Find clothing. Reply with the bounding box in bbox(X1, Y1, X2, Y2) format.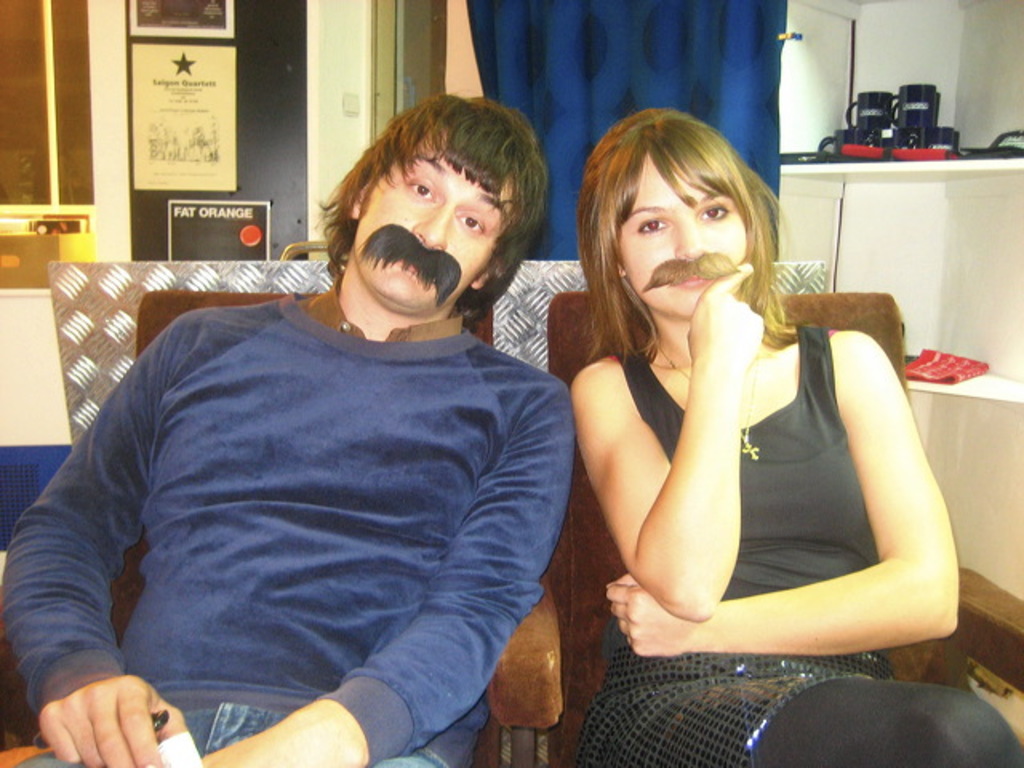
bbox(584, 318, 1022, 763).
